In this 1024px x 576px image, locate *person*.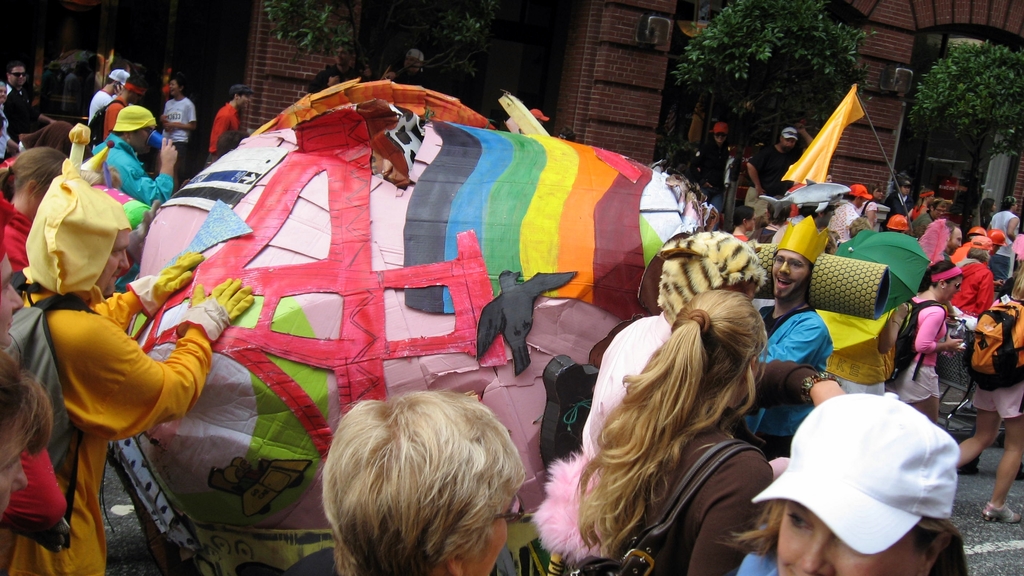
Bounding box: {"left": 879, "top": 212, "right": 907, "bottom": 237}.
